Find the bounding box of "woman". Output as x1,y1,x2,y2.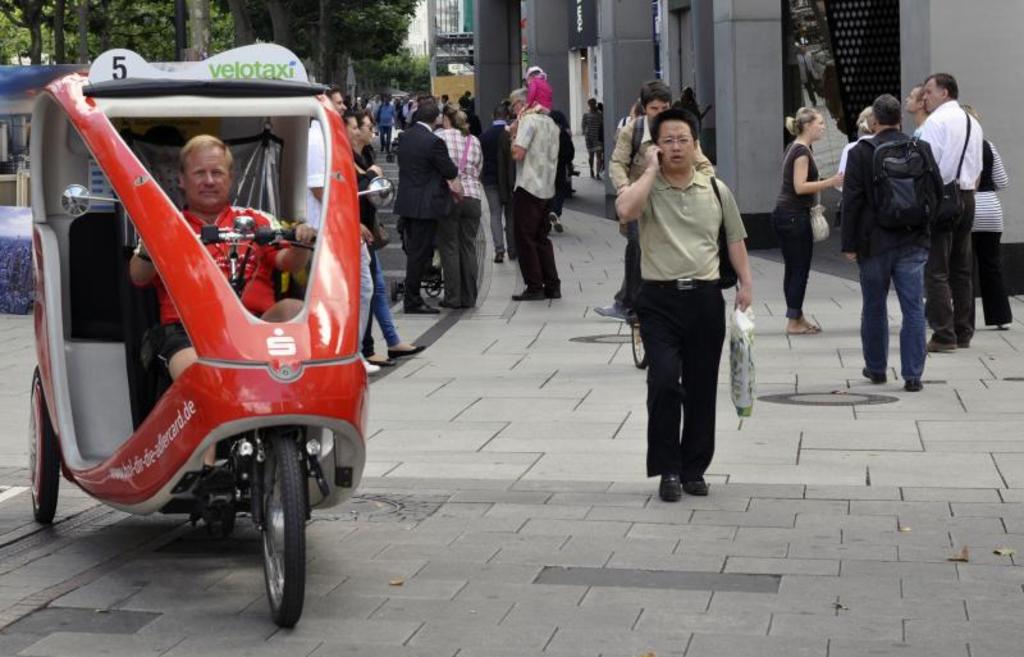
781,104,861,336.
